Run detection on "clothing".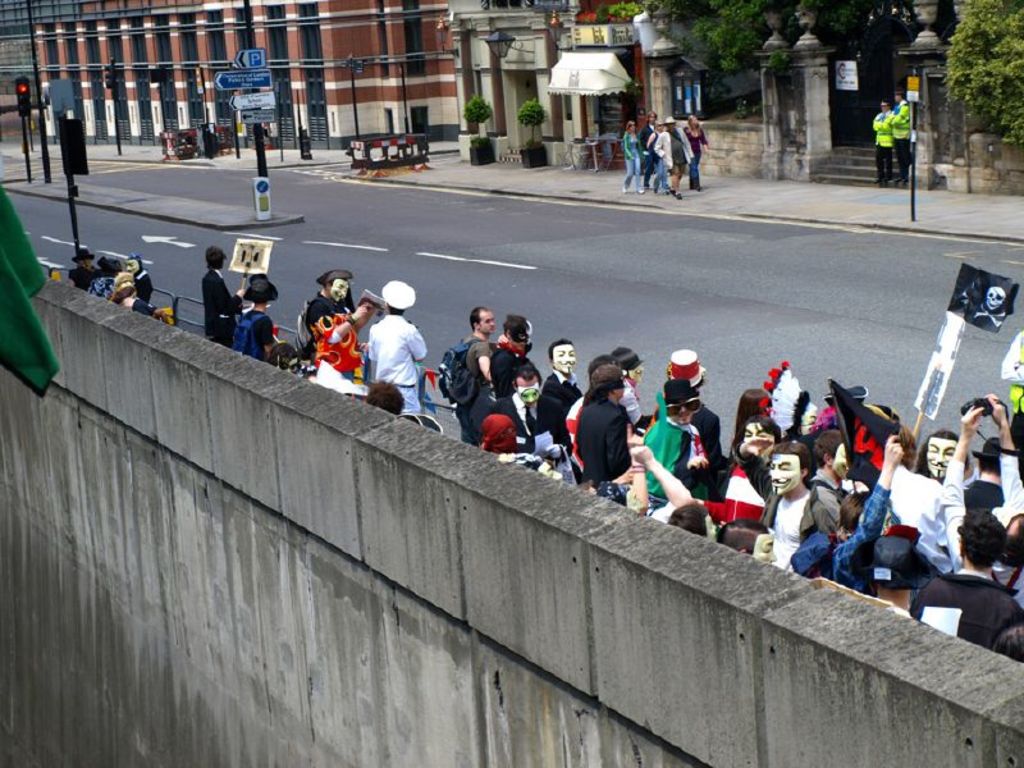
Result: rect(689, 403, 732, 503).
